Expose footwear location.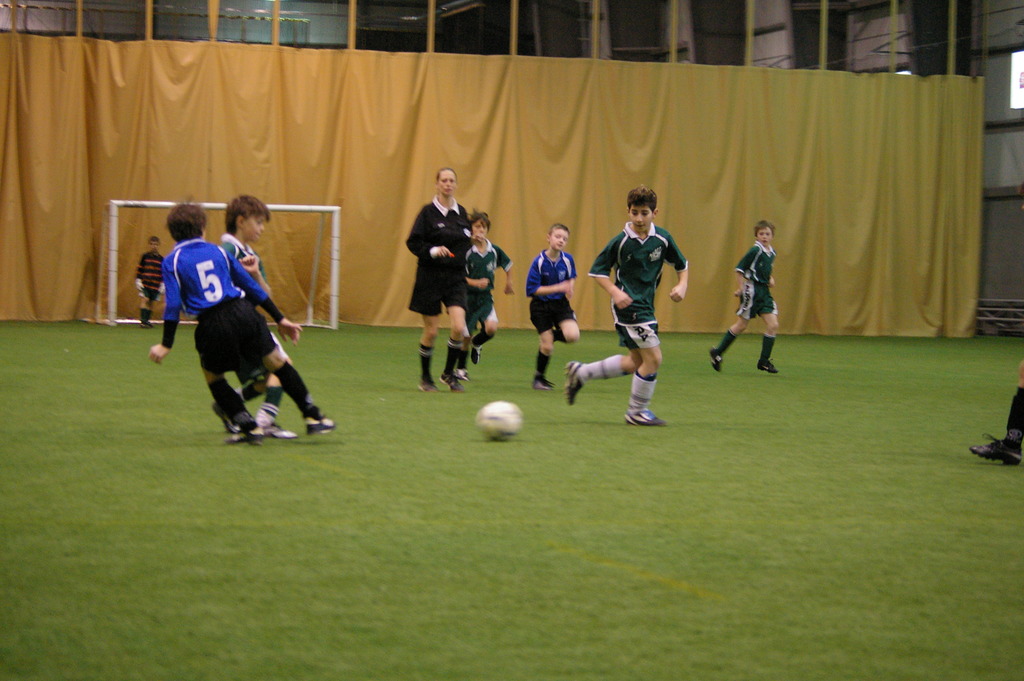
Exposed at 755/356/778/375.
